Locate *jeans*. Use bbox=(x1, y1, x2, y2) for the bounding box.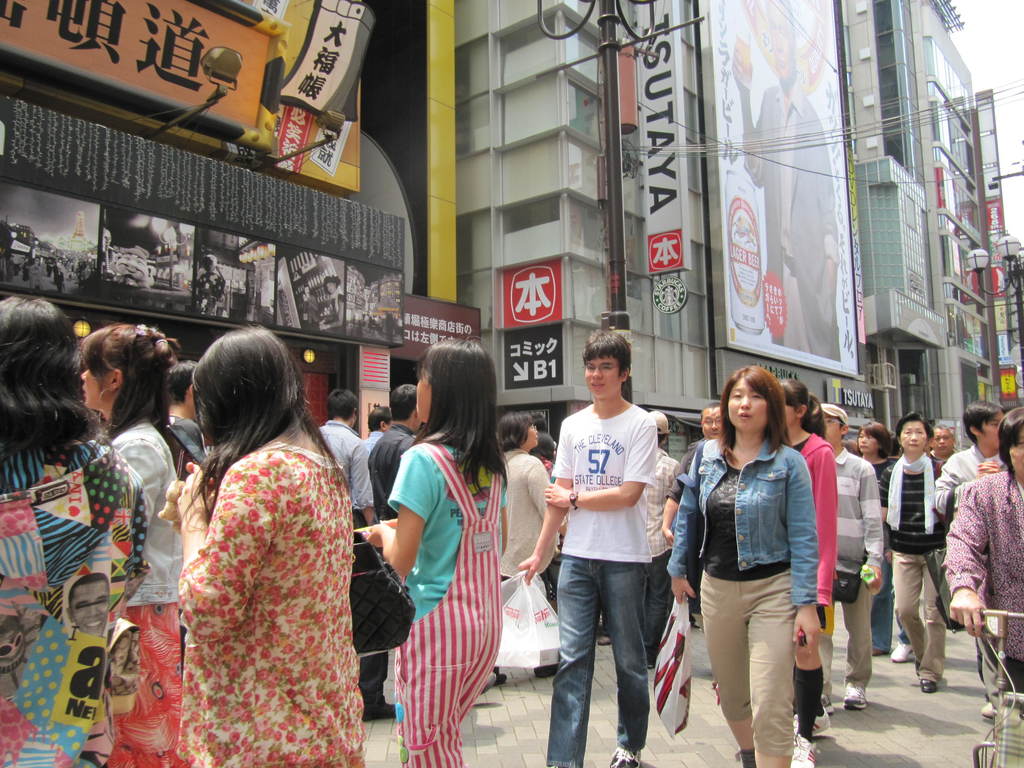
bbox=(868, 559, 911, 653).
